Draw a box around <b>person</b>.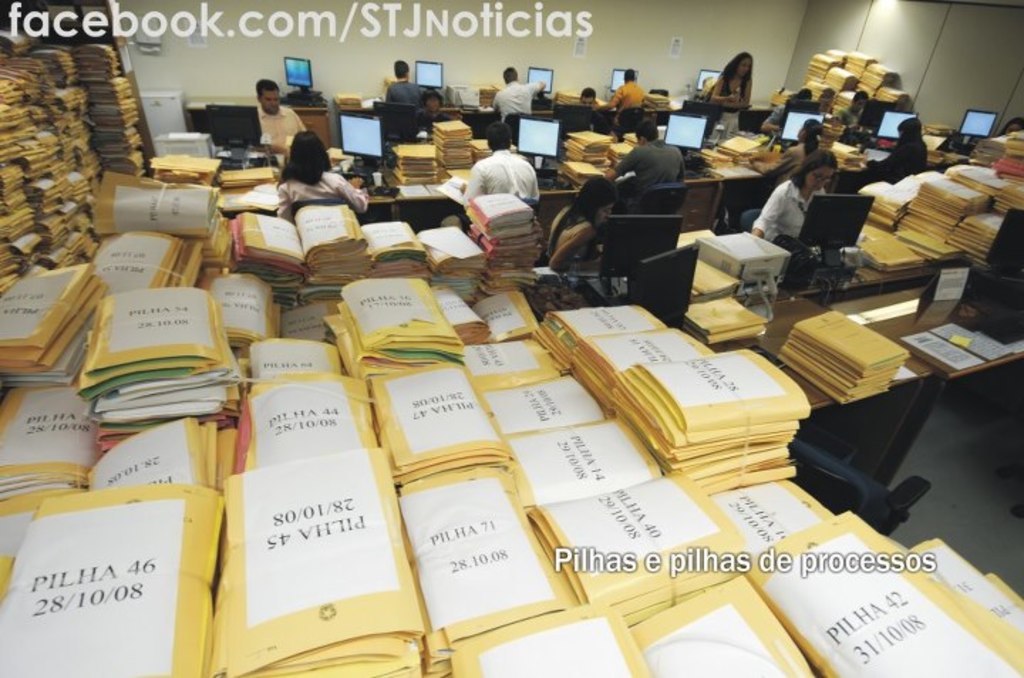
rect(256, 80, 310, 151).
